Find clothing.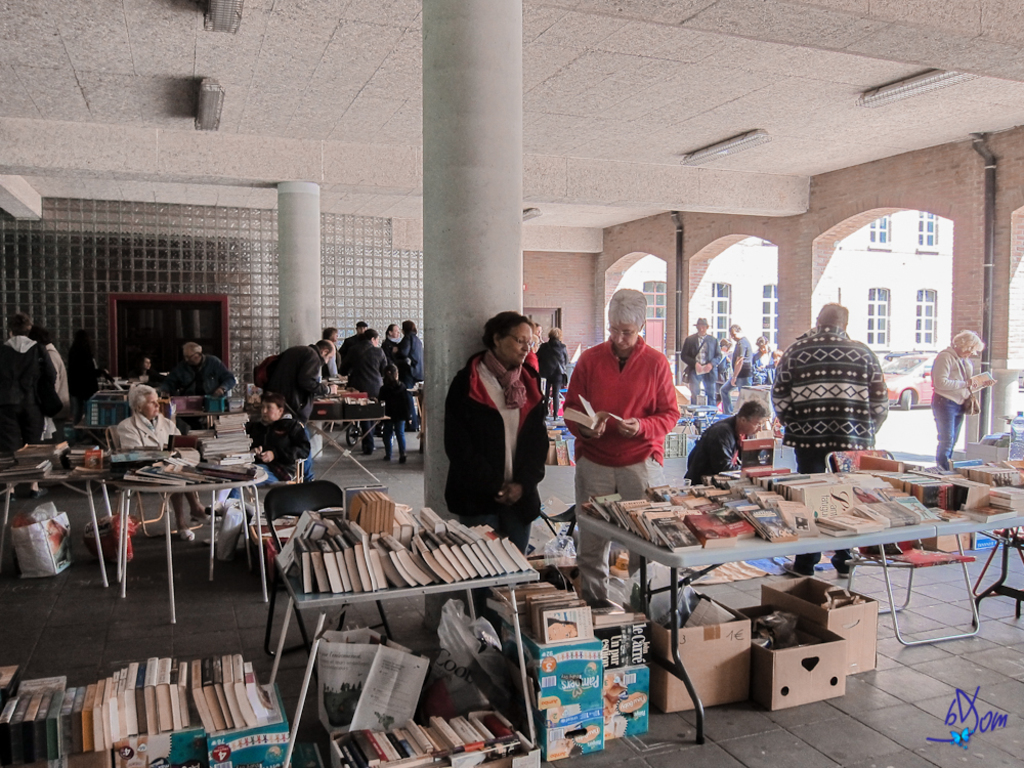
x1=682, y1=332, x2=712, y2=440.
